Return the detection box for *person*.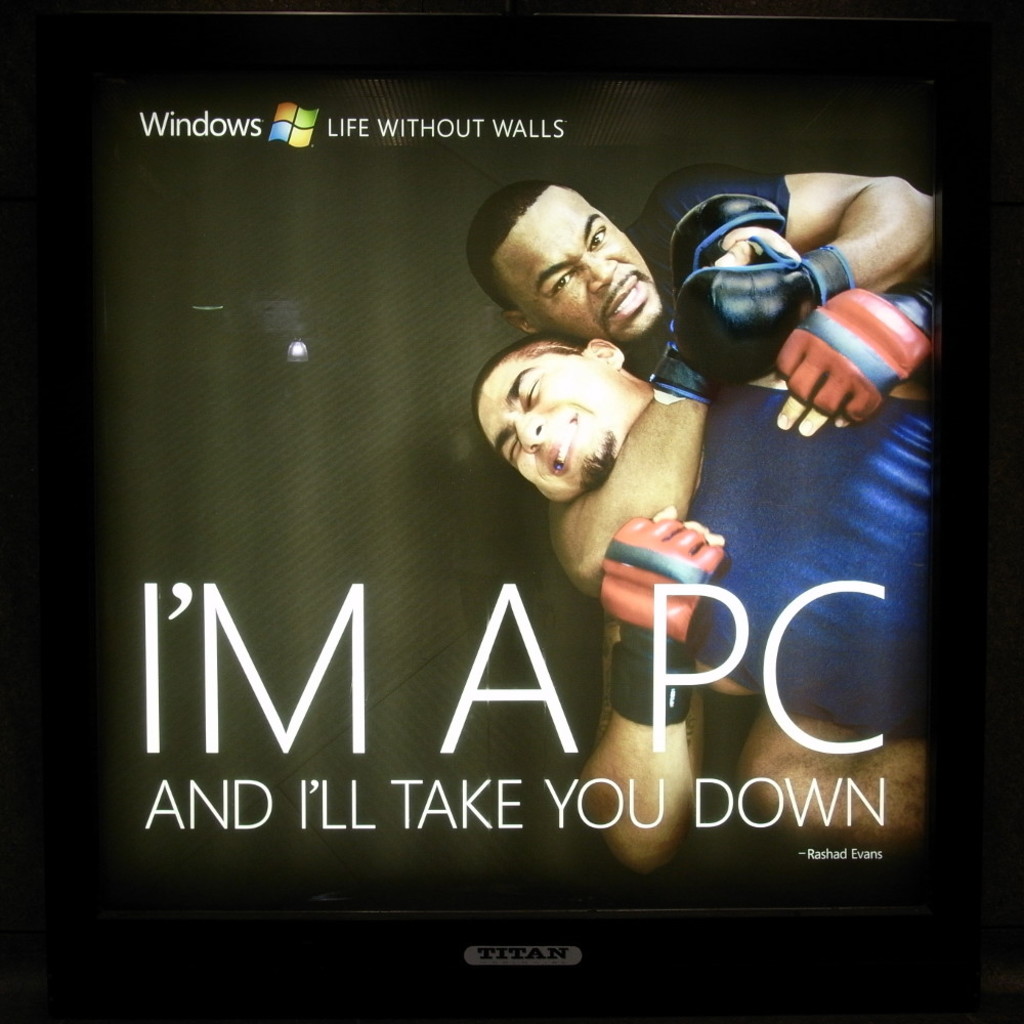
bbox=[462, 160, 953, 859].
